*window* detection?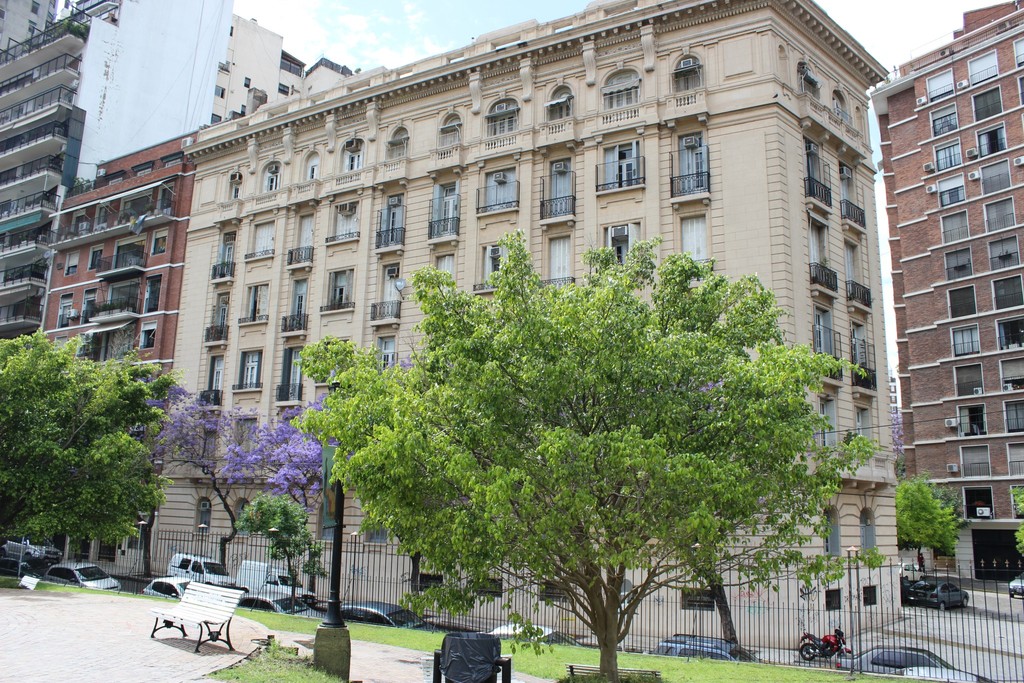
crop(143, 273, 159, 315)
